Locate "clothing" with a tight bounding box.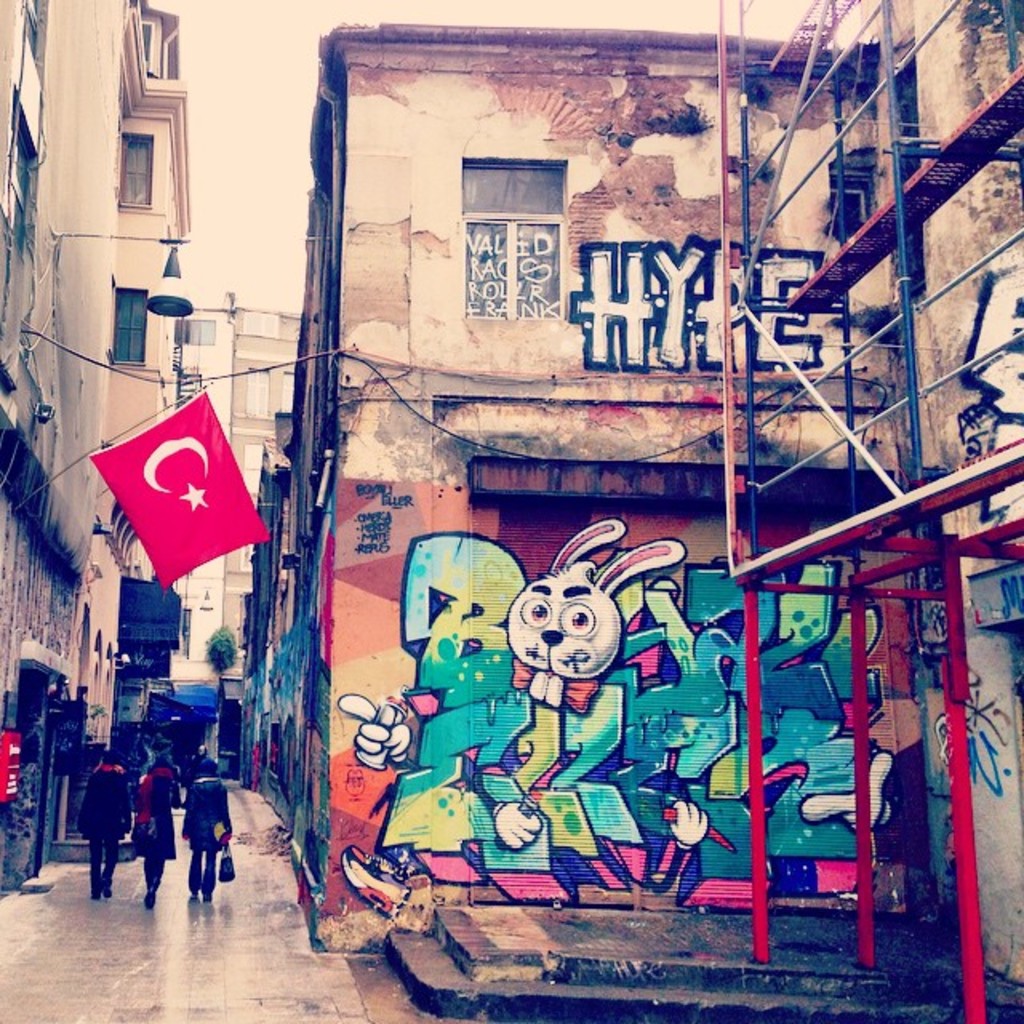
crop(75, 760, 126, 888).
